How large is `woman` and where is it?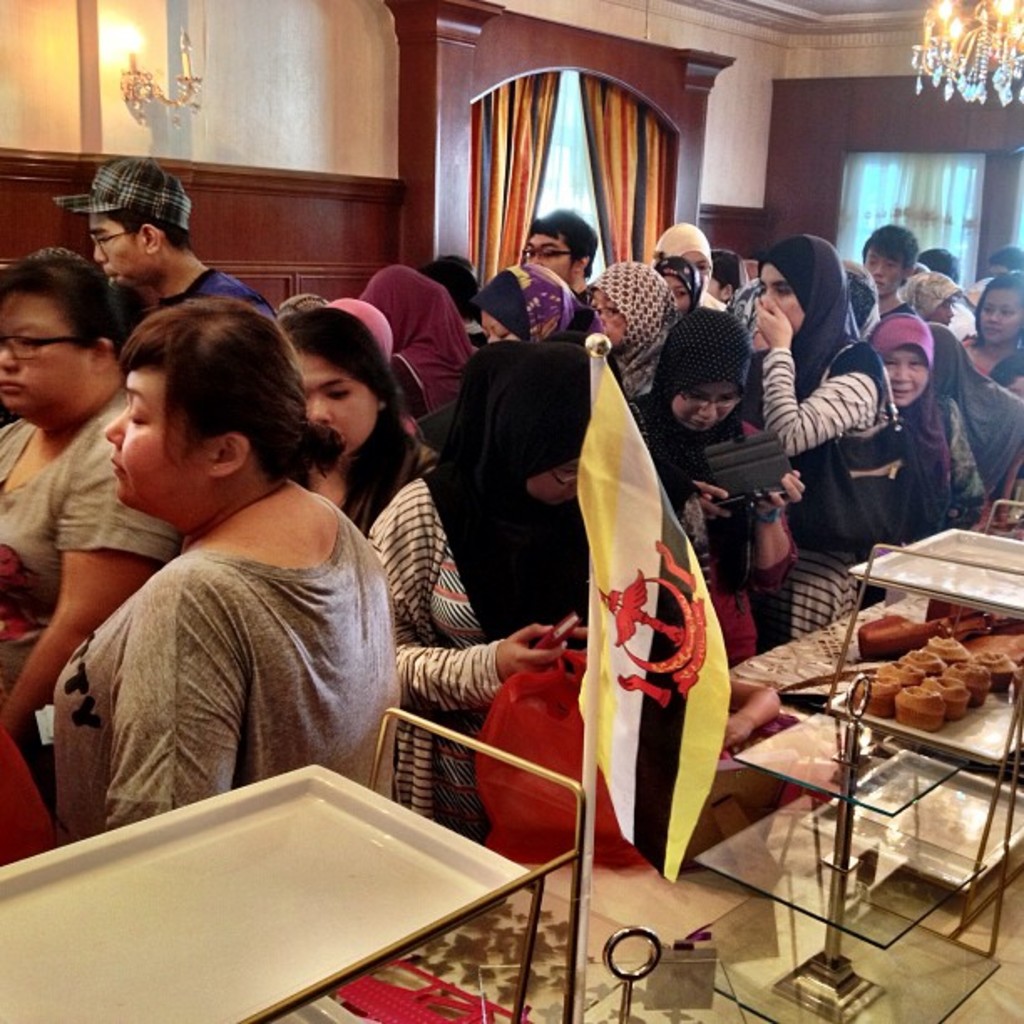
Bounding box: 634:311:810:673.
